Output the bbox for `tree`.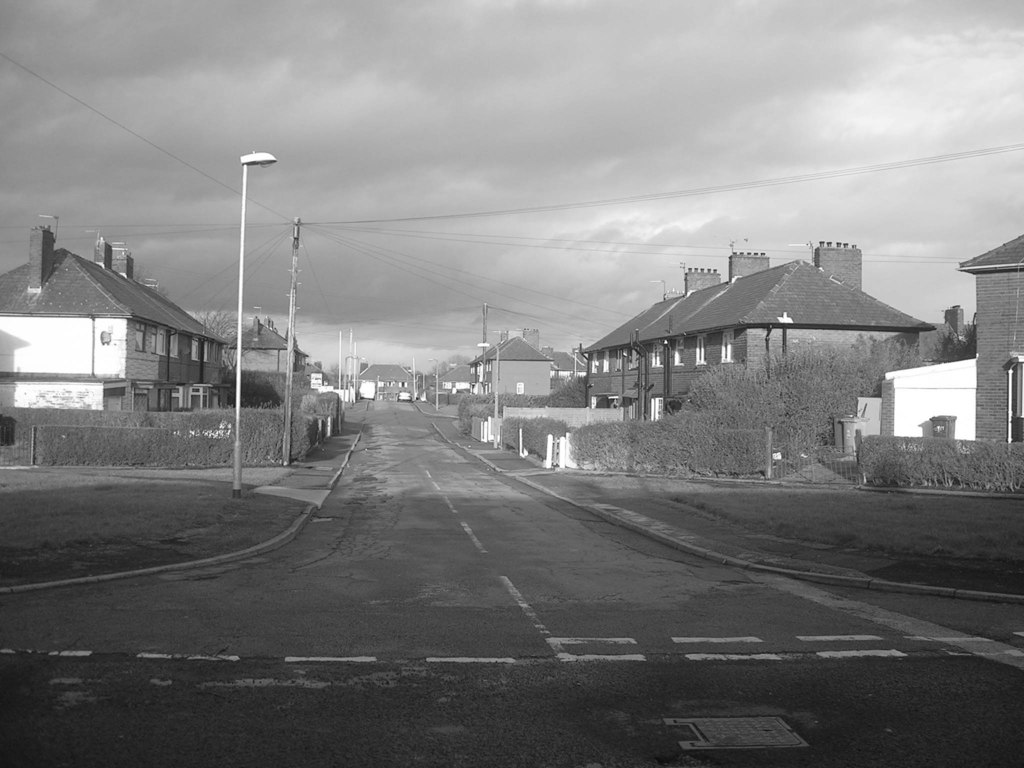
198 312 259 371.
